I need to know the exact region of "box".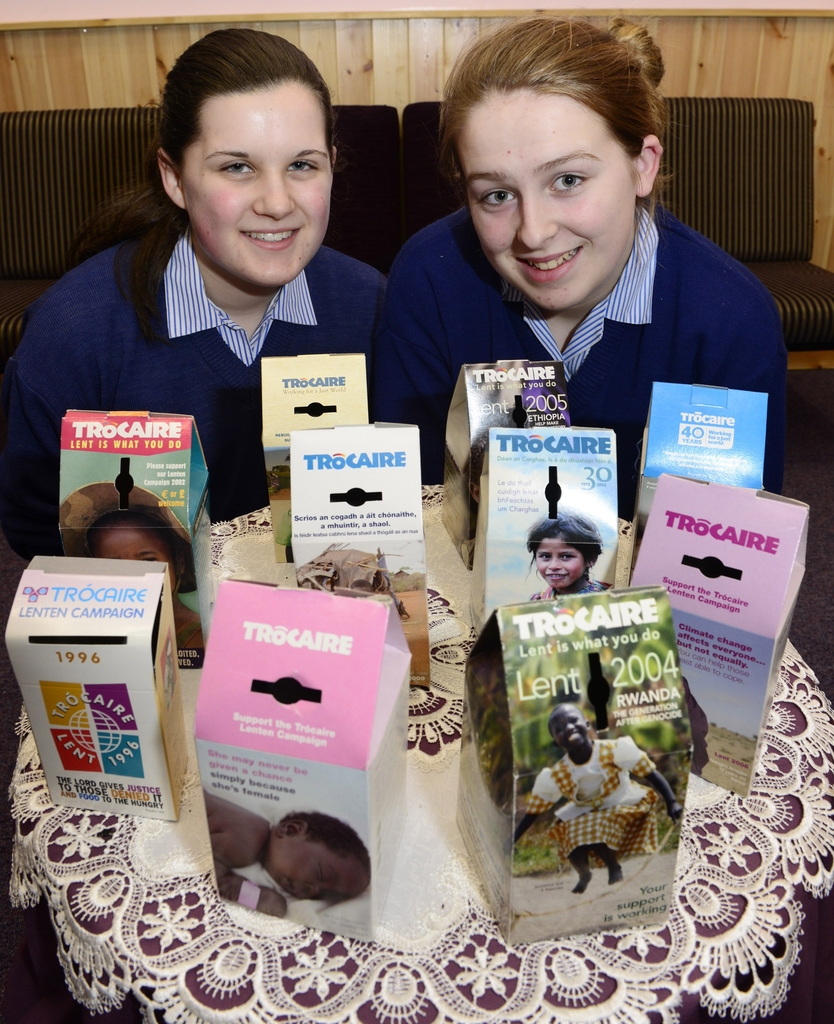
Region: 458 589 691 948.
